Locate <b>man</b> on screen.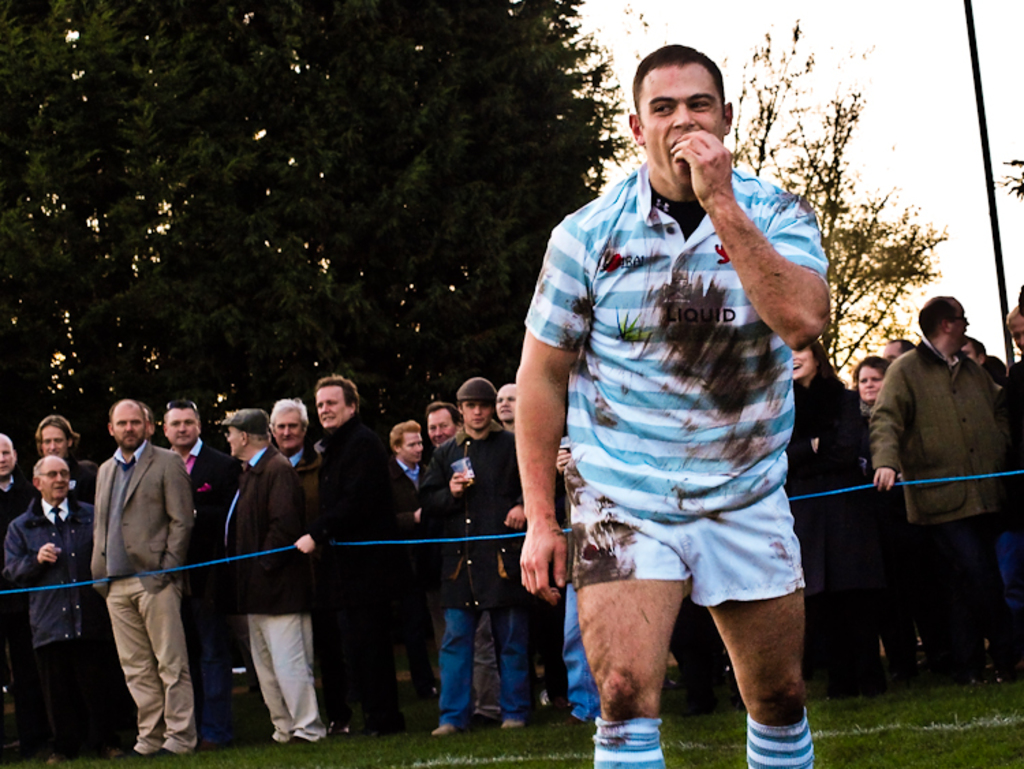
On screen at 419,369,542,738.
